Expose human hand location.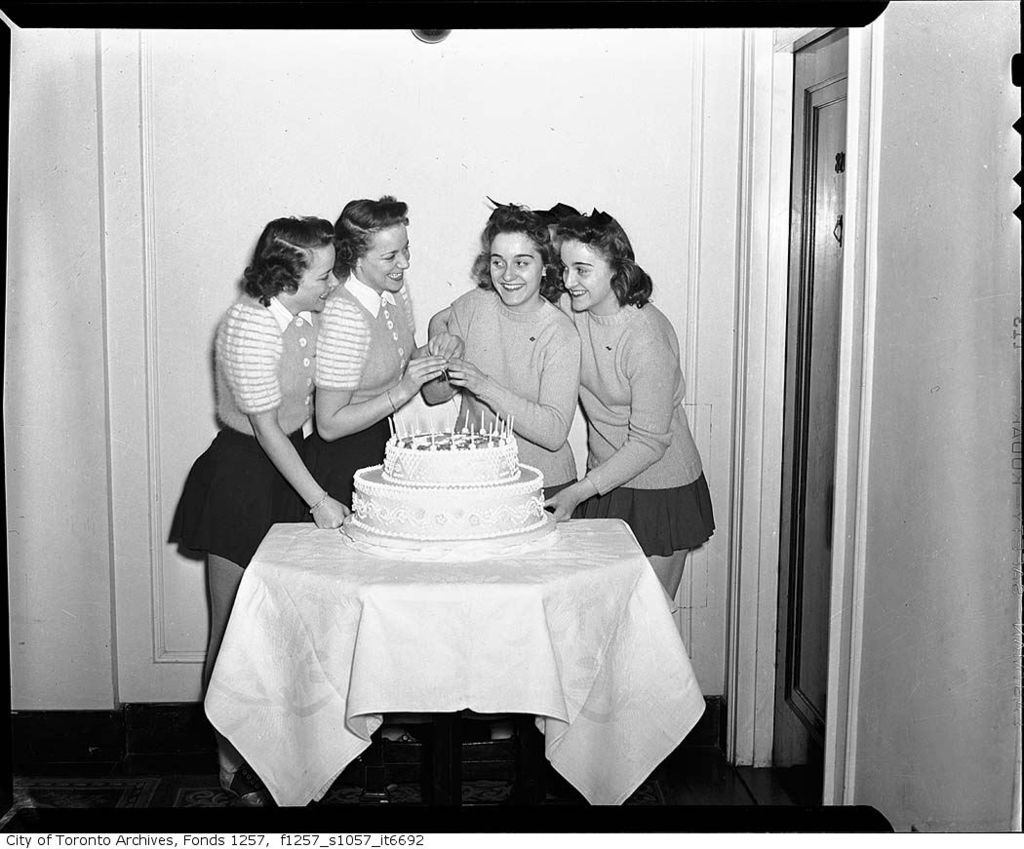
Exposed at {"x1": 209, "y1": 764, "x2": 273, "y2": 815}.
